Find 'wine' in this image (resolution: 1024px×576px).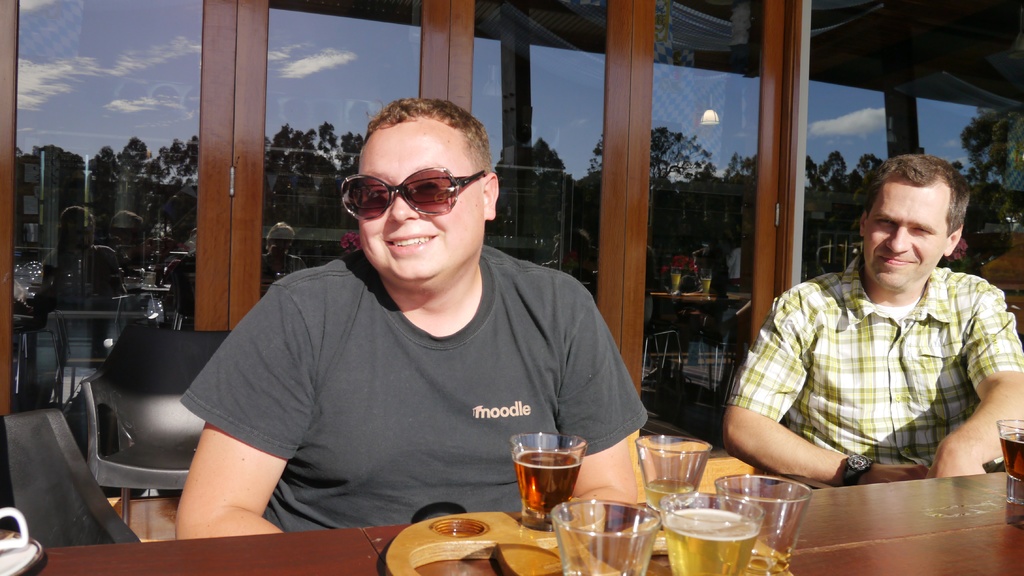
BBox(644, 482, 694, 531).
